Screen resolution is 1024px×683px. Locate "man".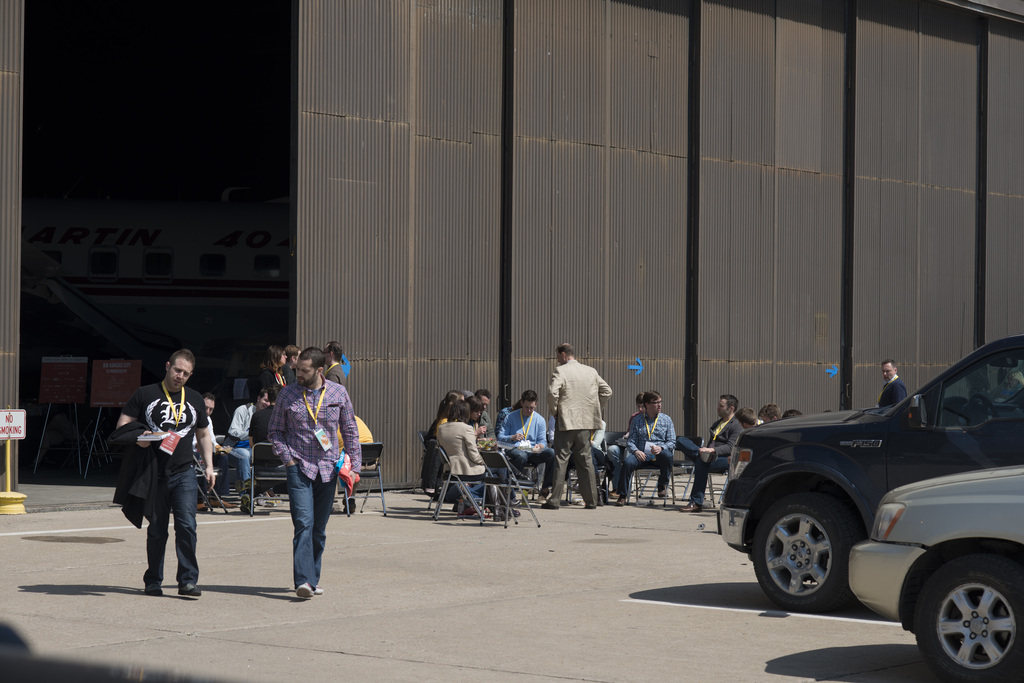
crop(225, 383, 273, 438).
